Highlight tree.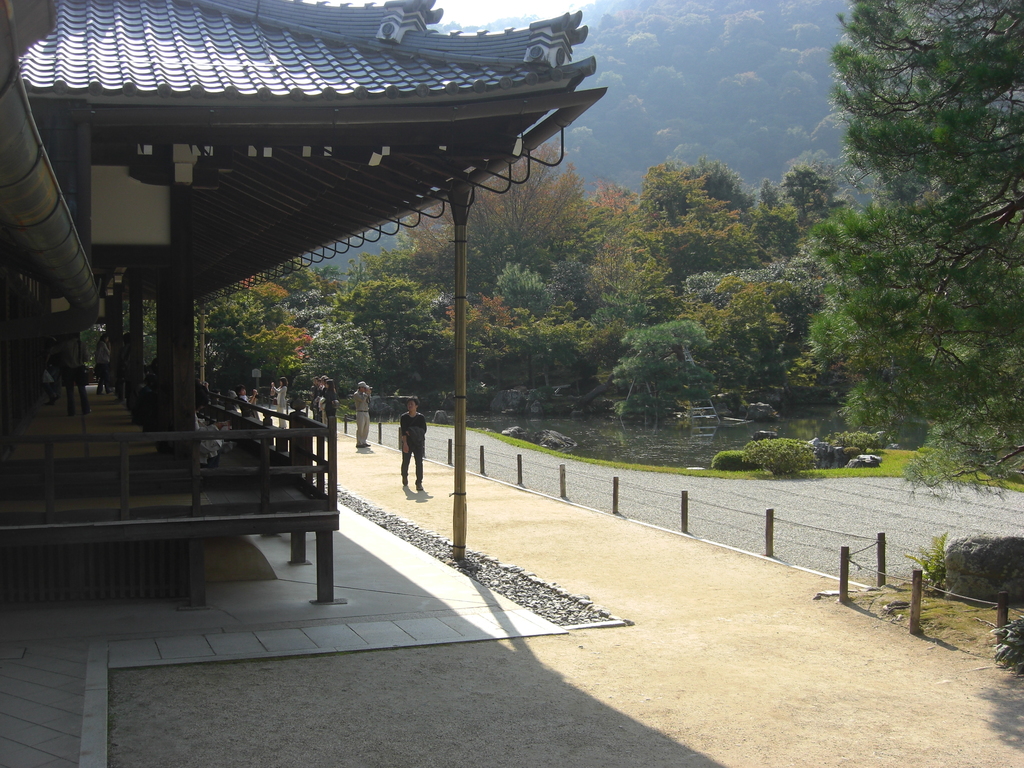
Highlighted region: box(196, 263, 318, 397).
